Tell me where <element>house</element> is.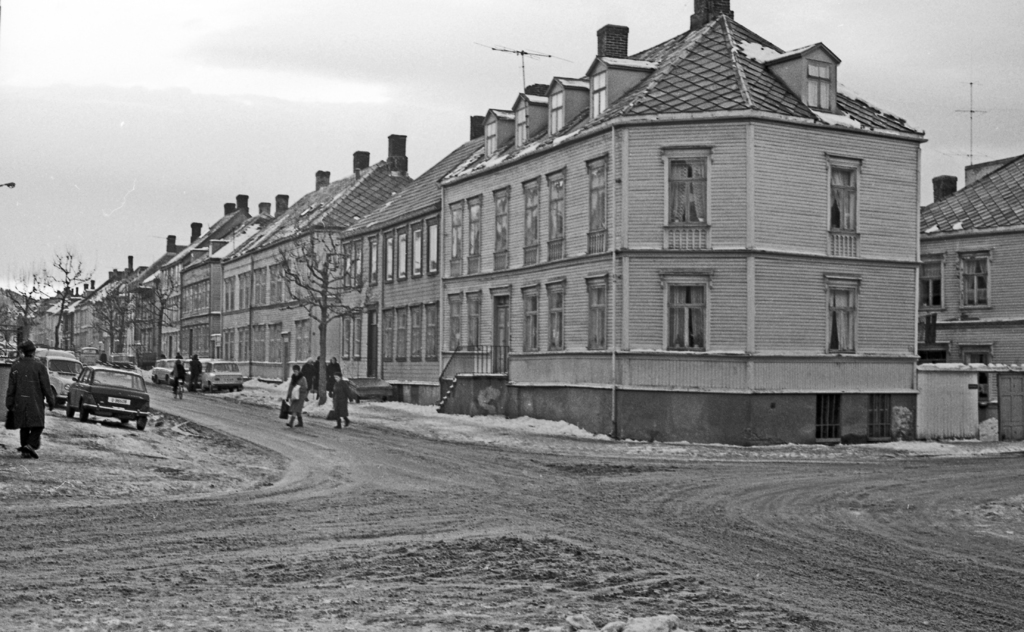
<element>house</element> is at detection(914, 147, 1023, 437).
